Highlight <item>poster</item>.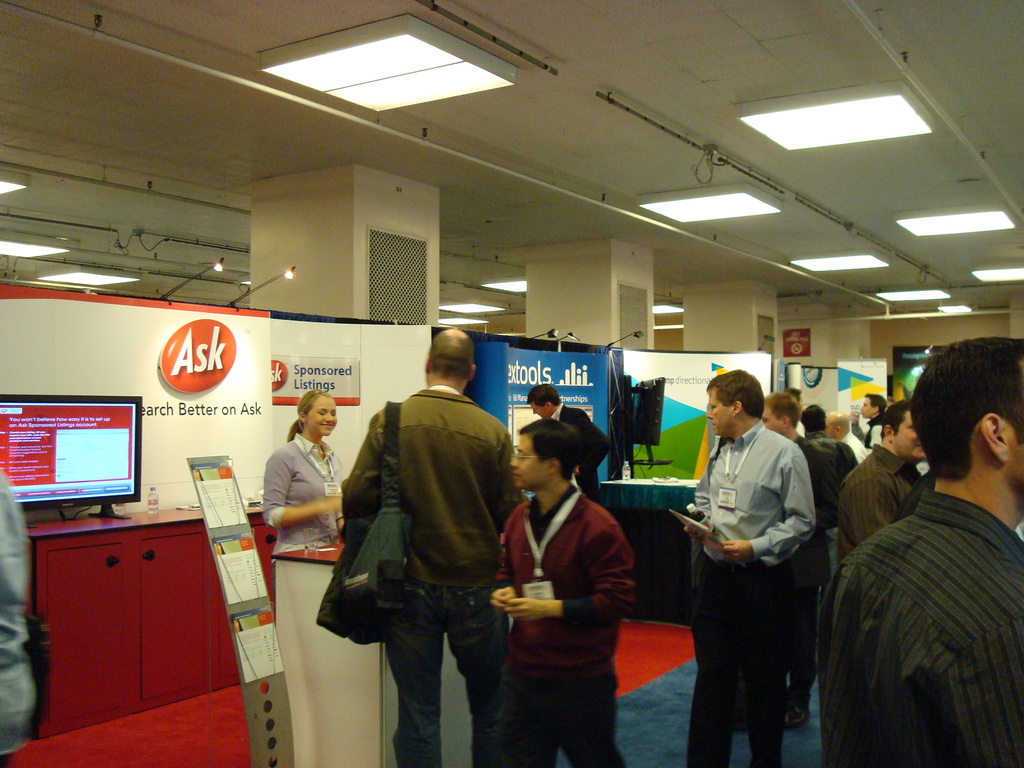
Highlighted region: [x1=0, y1=282, x2=268, y2=511].
